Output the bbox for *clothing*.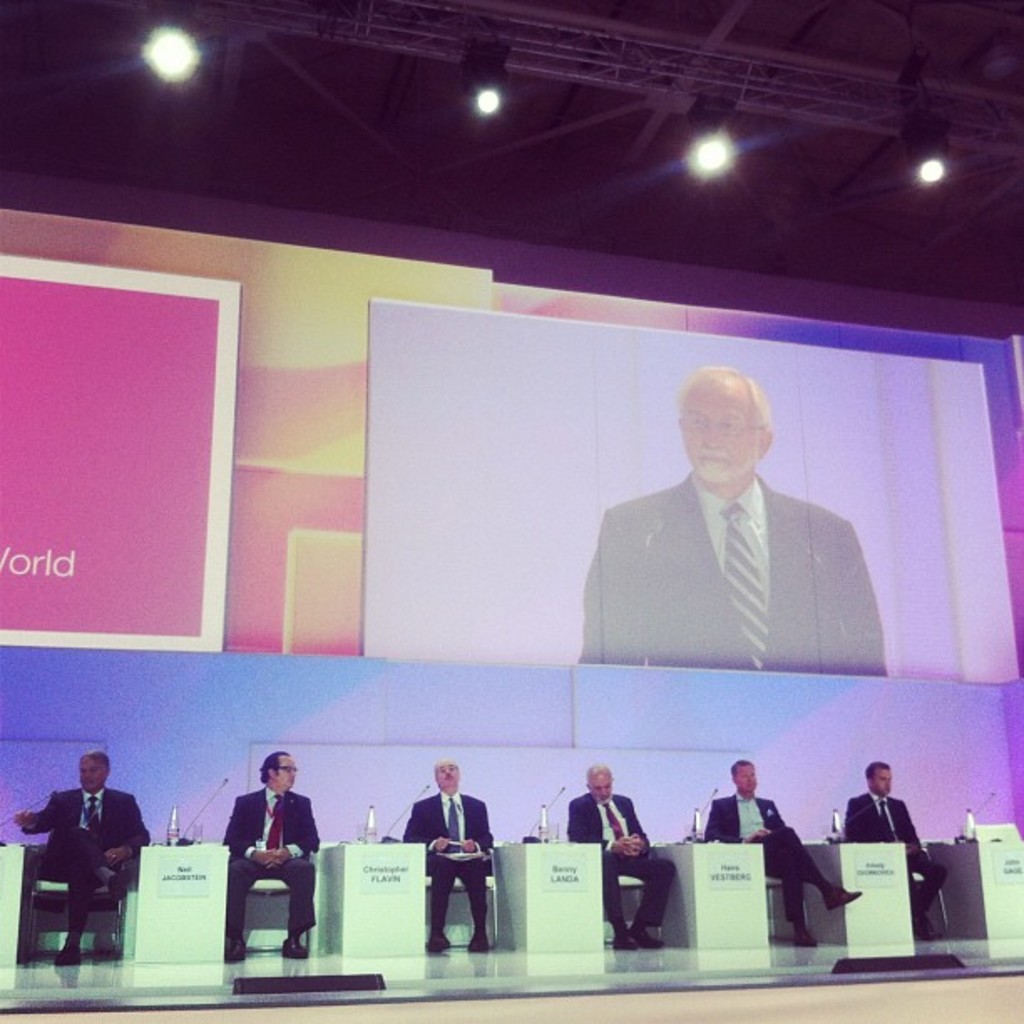
<box>405,791,494,940</box>.
